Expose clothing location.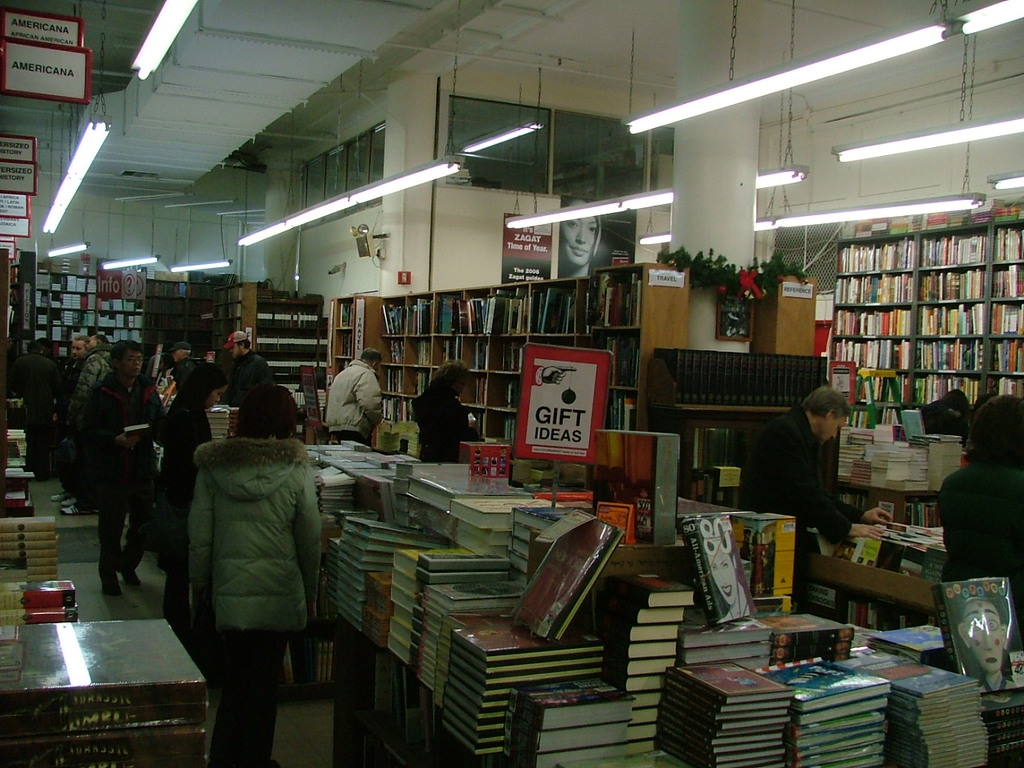
Exposed at rect(172, 354, 202, 390).
